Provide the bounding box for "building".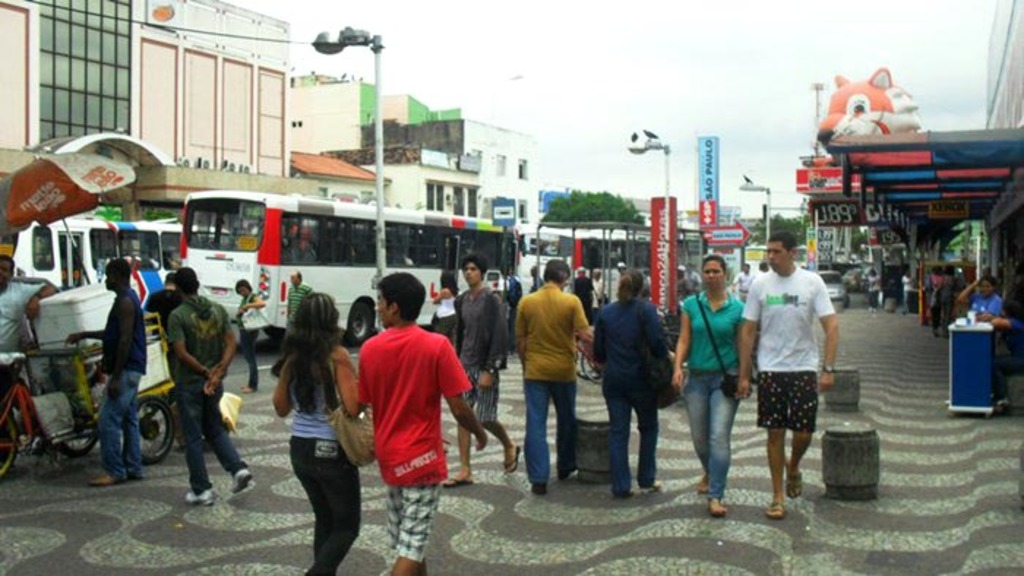
left=980, top=4, right=1023, bottom=341.
